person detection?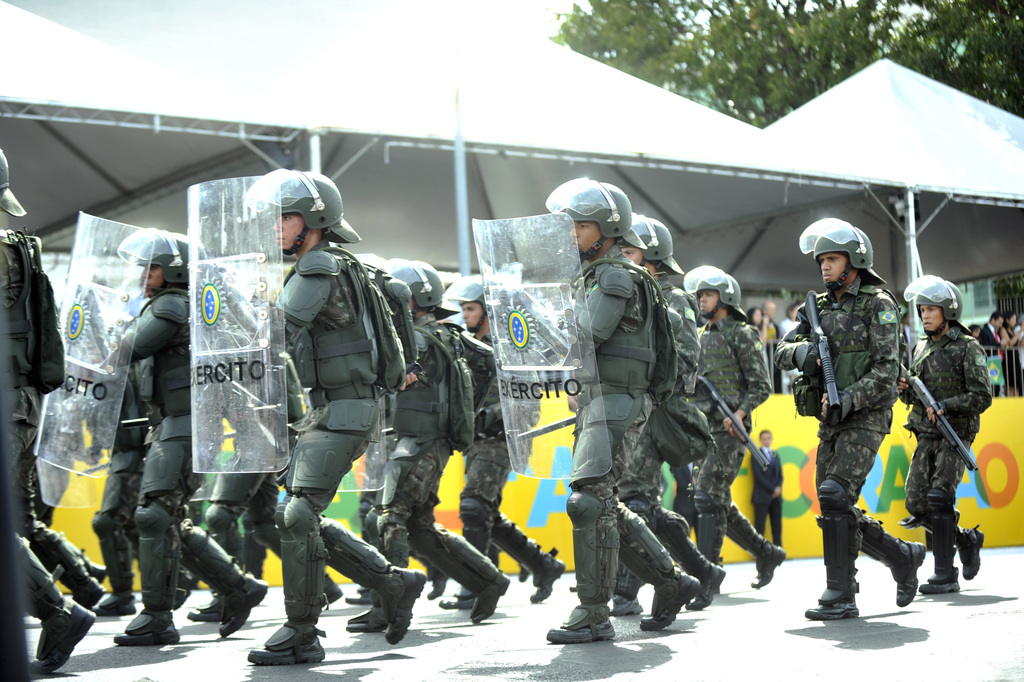
[x1=890, y1=273, x2=985, y2=594]
